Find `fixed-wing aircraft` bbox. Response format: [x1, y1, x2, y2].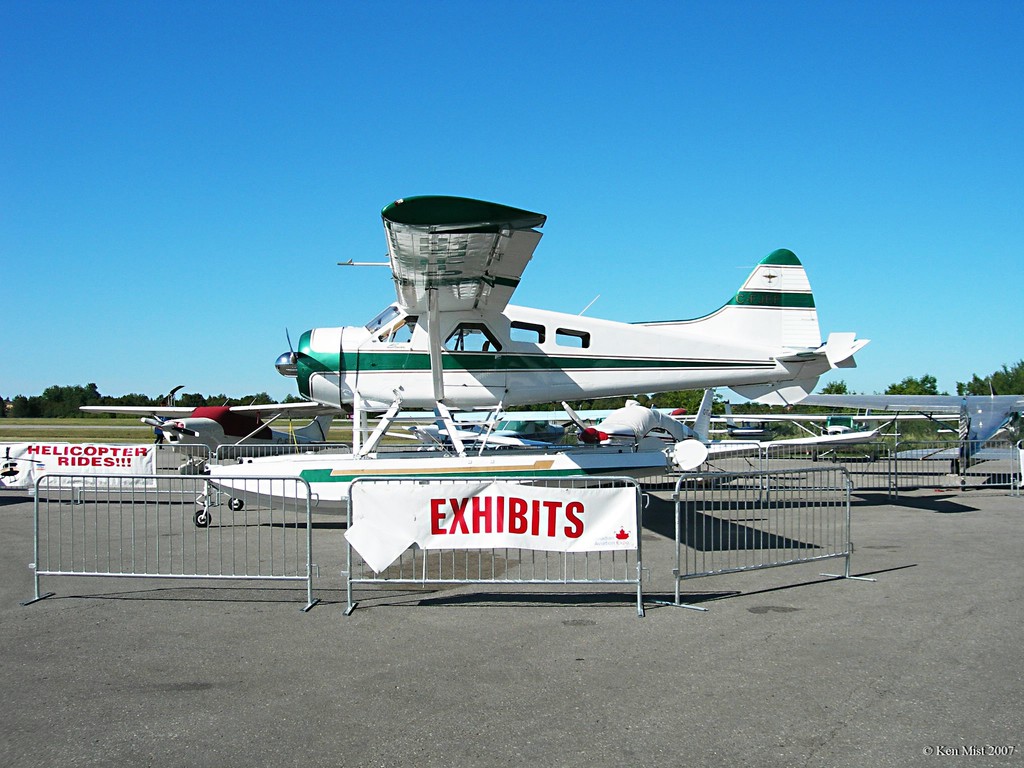
[378, 413, 556, 452].
